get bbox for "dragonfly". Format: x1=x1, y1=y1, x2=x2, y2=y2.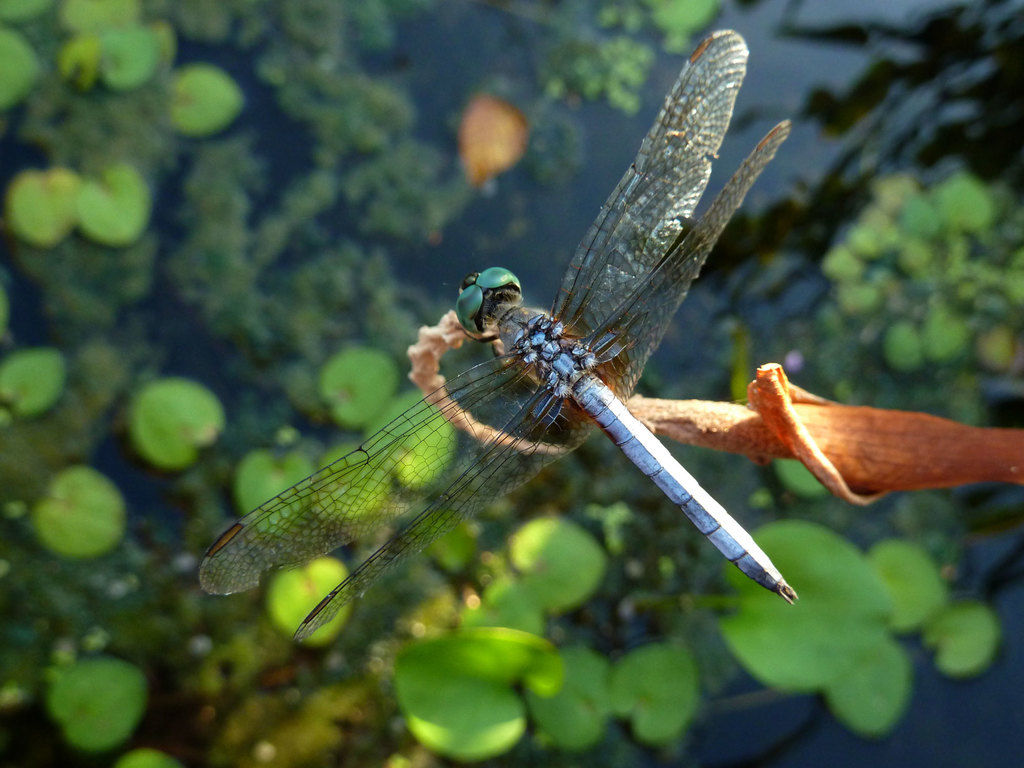
x1=193, y1=29, x2=803, y2=646.
